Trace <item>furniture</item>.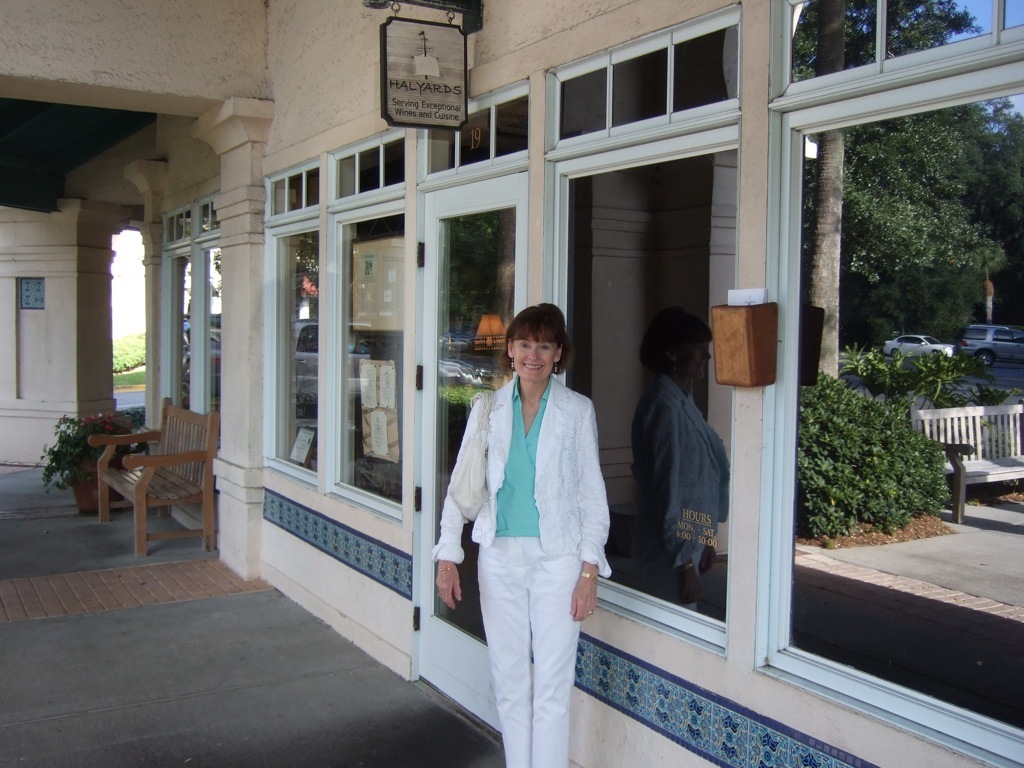
Traced to Rect(911, 405, 1023, 524).
